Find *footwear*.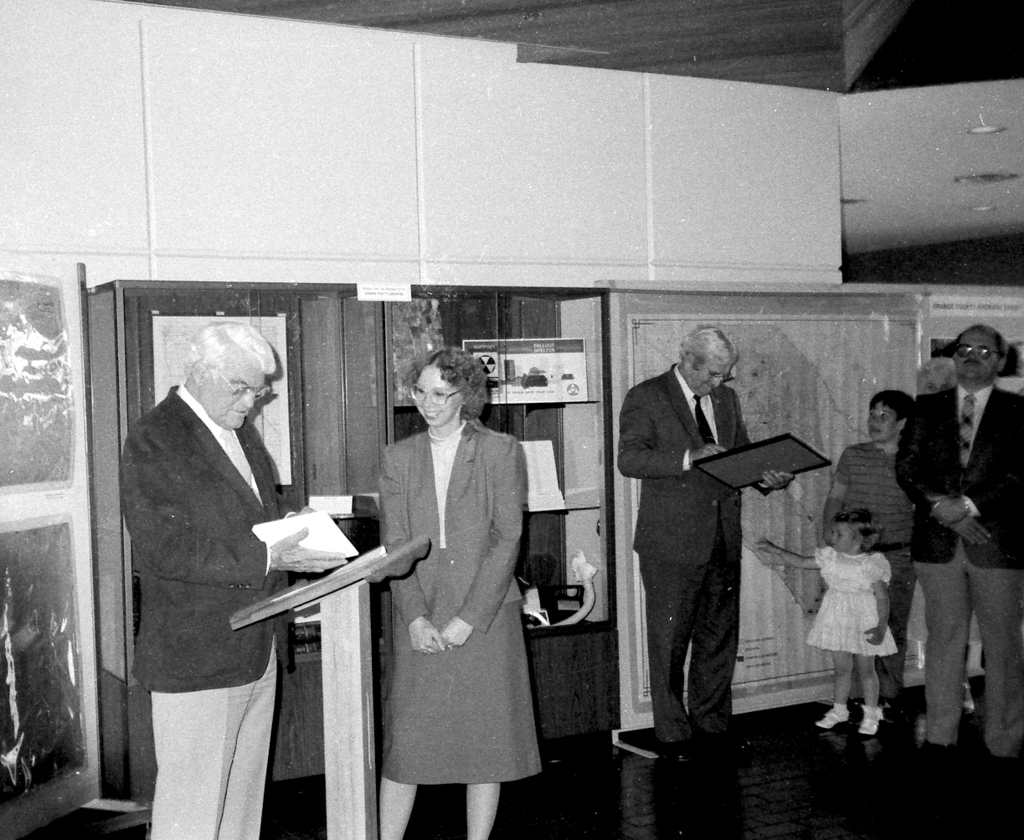
BBox(859, 709, 879, 734).
